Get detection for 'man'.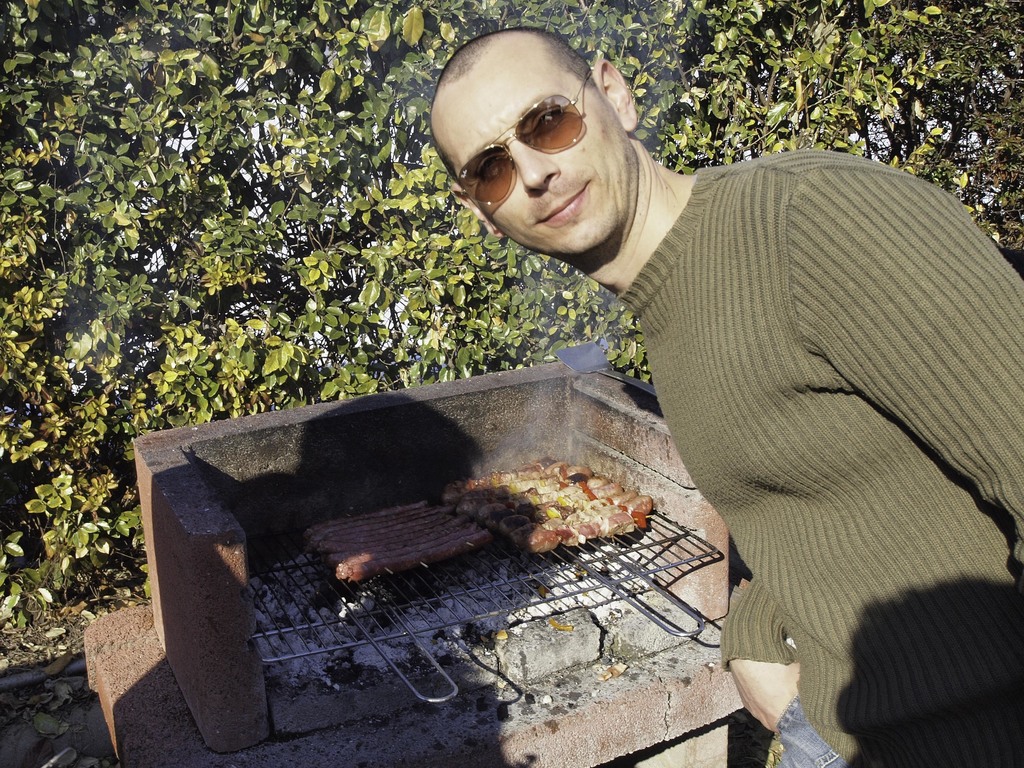
Detection: Rect(386, 52, 1016, 719).
